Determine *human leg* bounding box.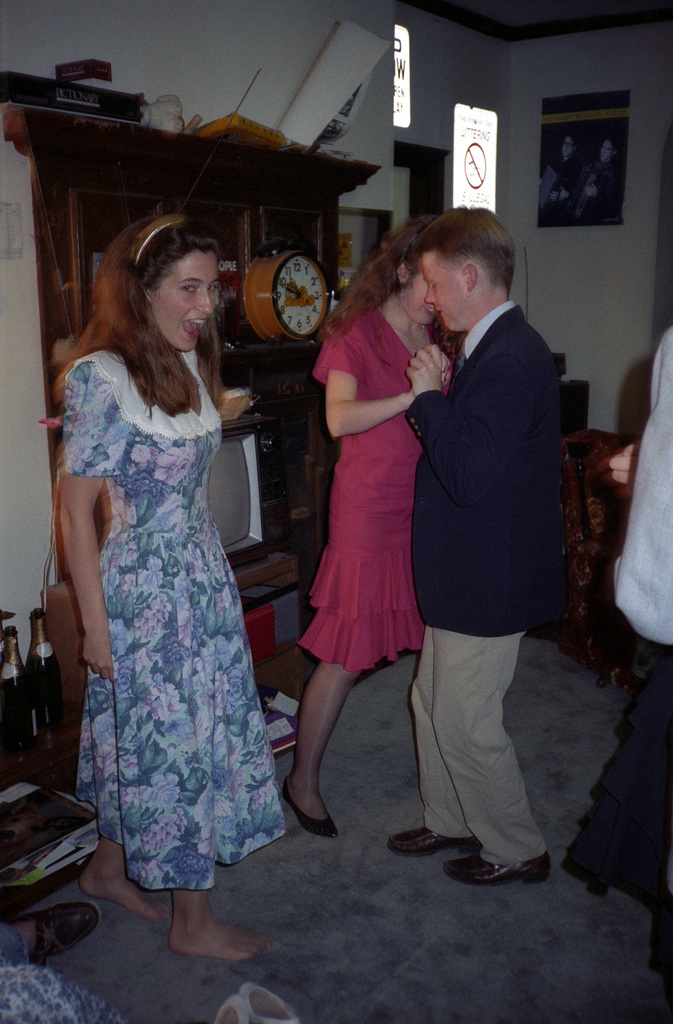
Determined: bbox=(70, 837, 161, 911).
